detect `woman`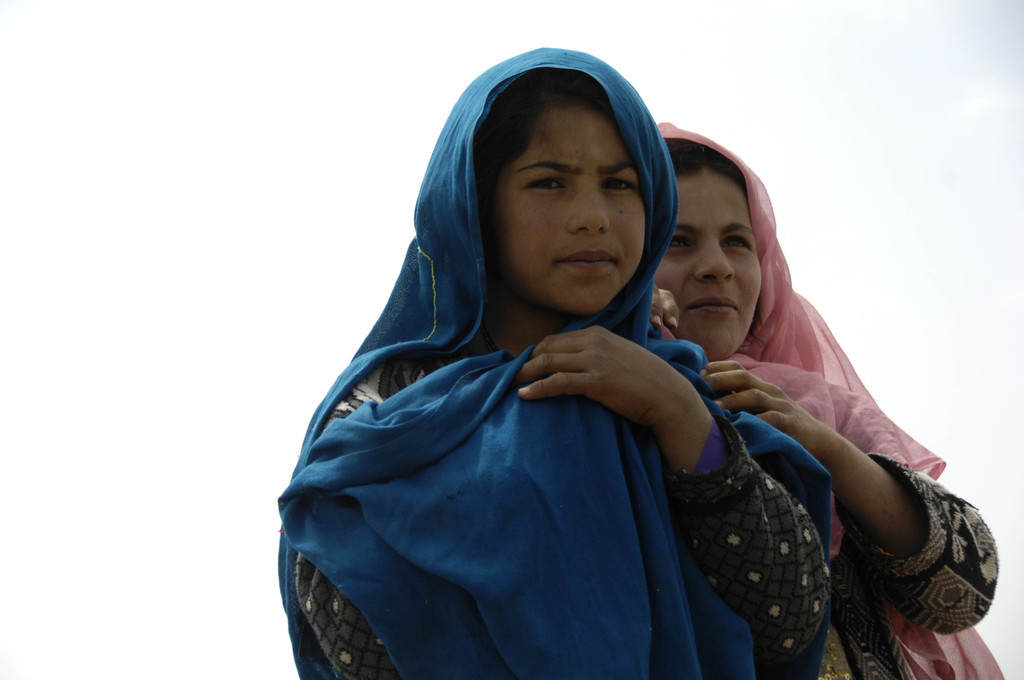
pyautogui.locateOnScreen(249, 41, 798, 679)
